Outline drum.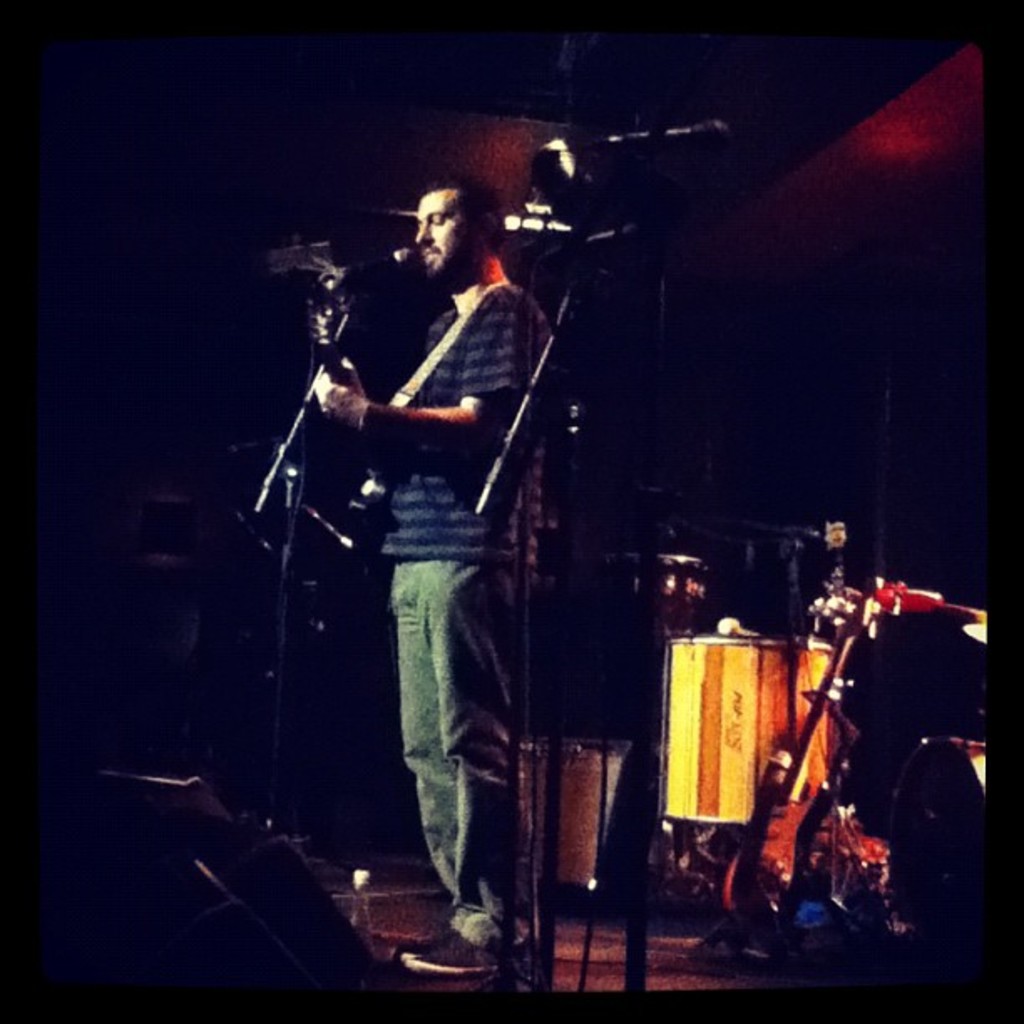
Outline: [left=607, top=554, right=701, bottom=653].
